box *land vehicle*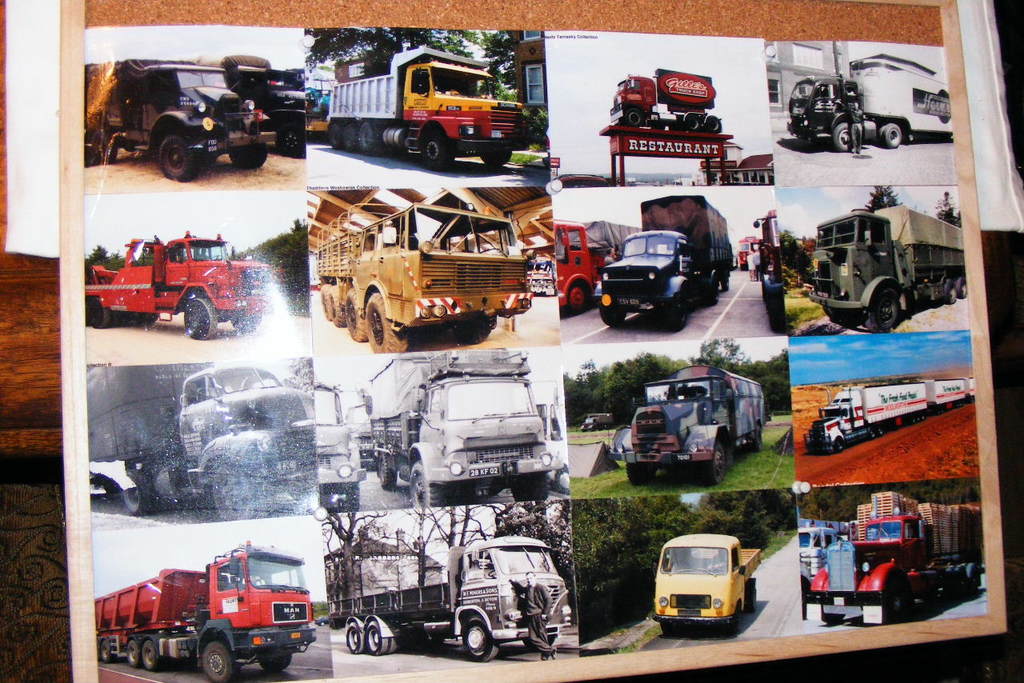
bbox(86, 229, 278, 338)
